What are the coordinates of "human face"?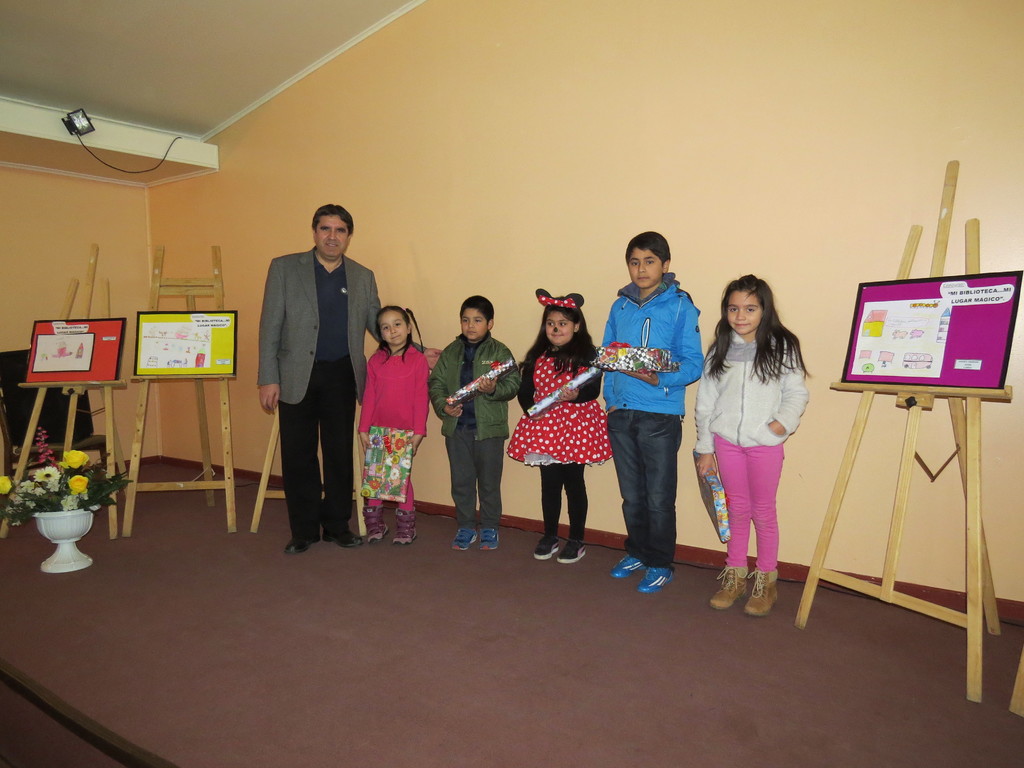
(left=378, top=309, right=409, bottom=346).
